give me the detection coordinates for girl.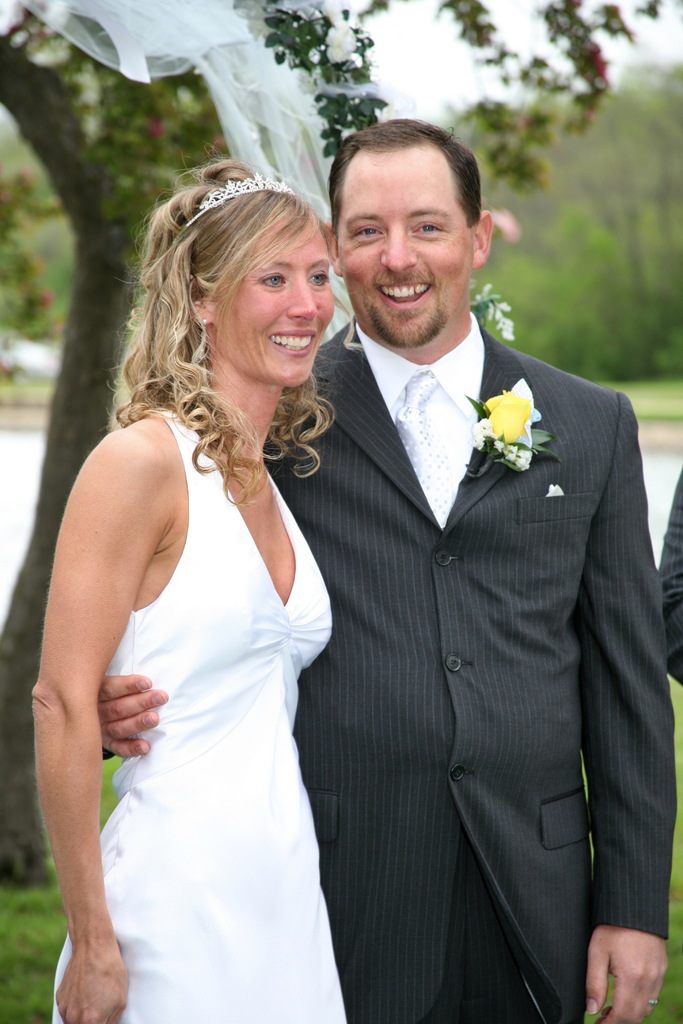
crop(32, 150, 347, 1023).
